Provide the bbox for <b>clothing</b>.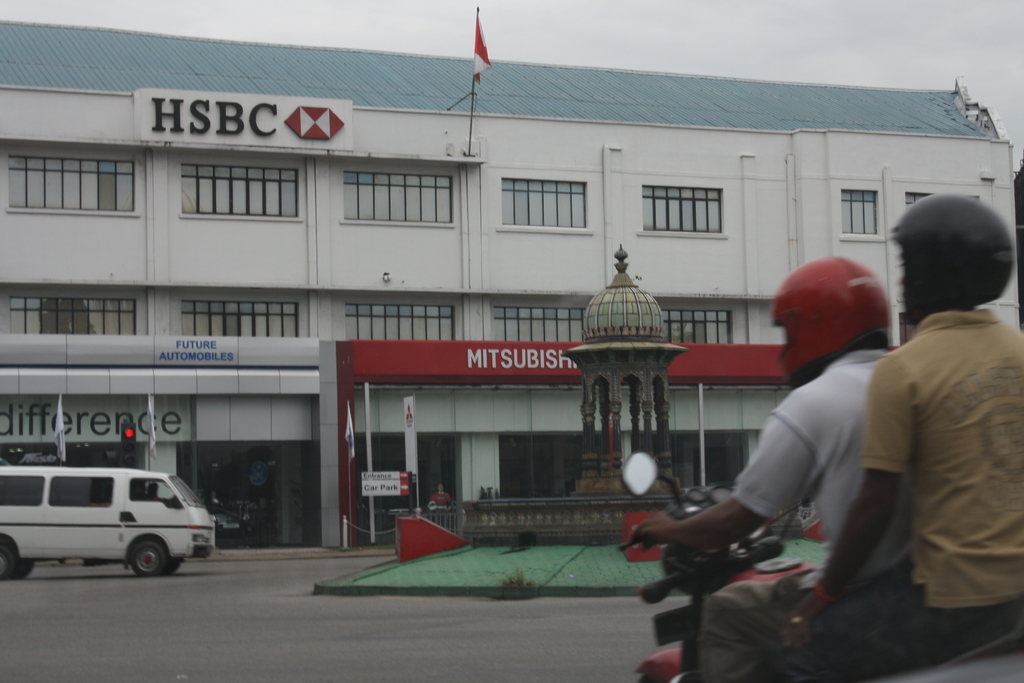
<bbox>724, 331, 925, 586</bbox>.
